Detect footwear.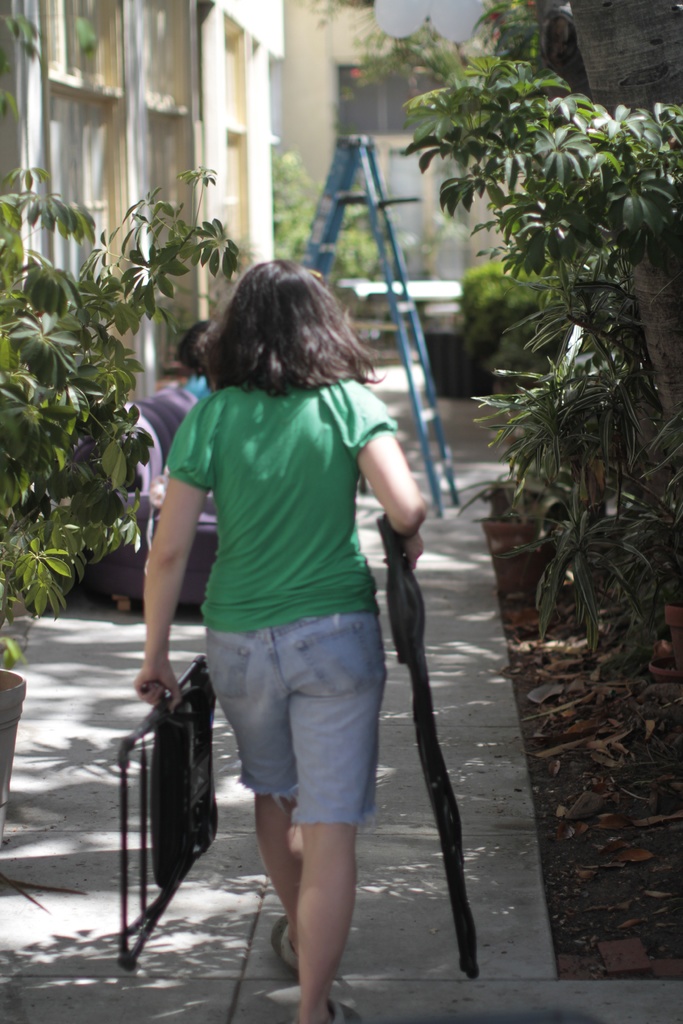
Detected at box=[325, 995, 365, 1023].
